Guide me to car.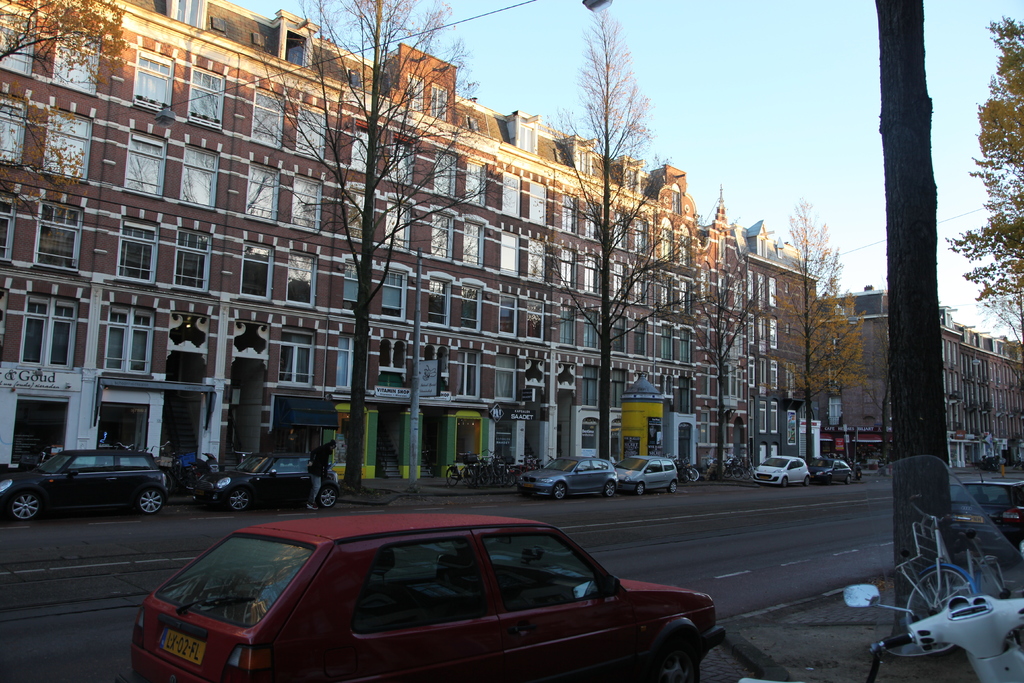
Guidance: detection(753, 454, 810, 488).
